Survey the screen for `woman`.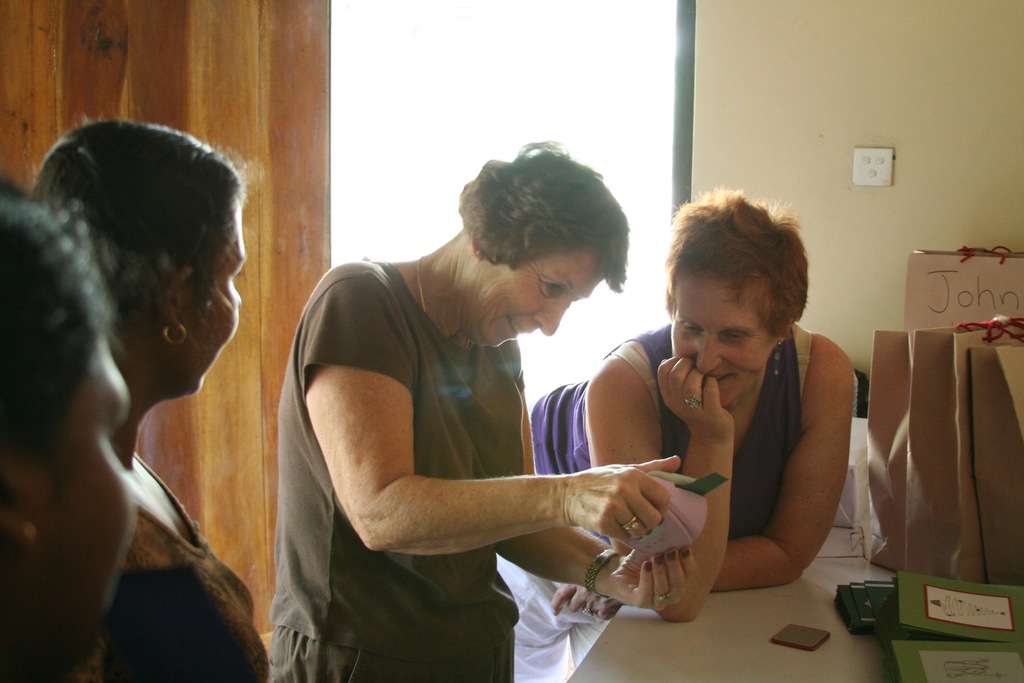
Survey found: <box>499,188,856,682</box>.
